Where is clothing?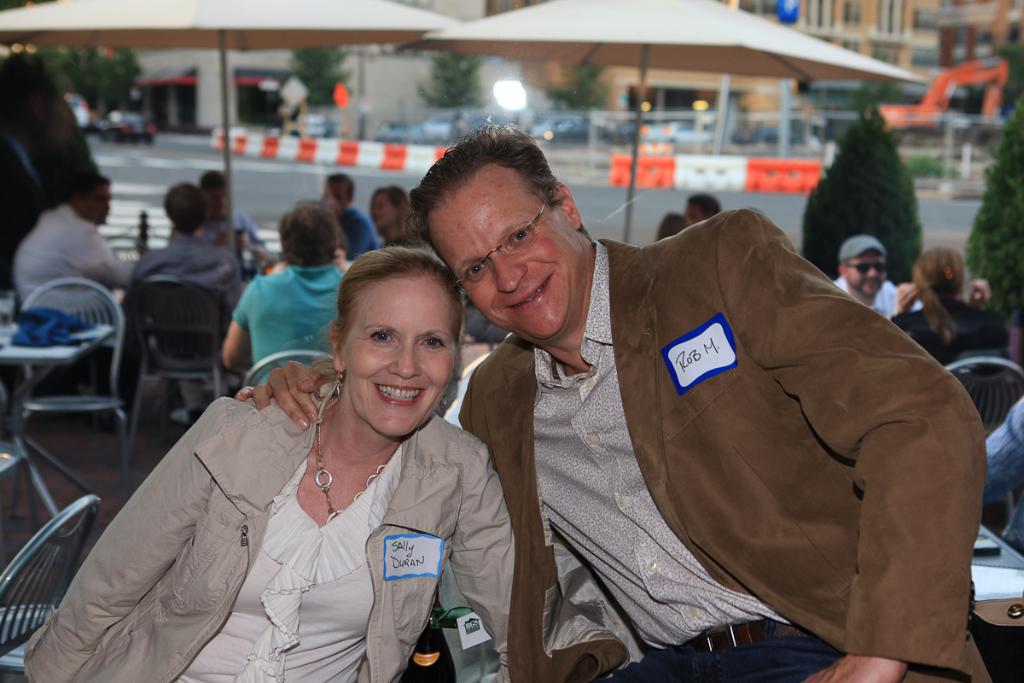
445 200 991 682.
